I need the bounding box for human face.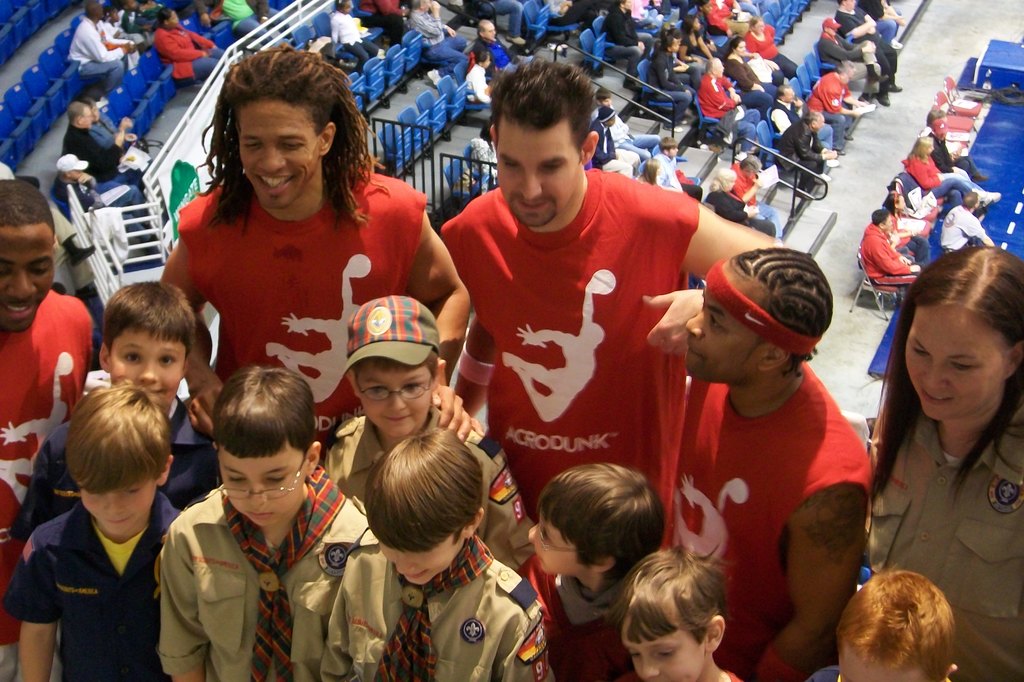
Here it is: l=113, t=327, r=186, b=402.
